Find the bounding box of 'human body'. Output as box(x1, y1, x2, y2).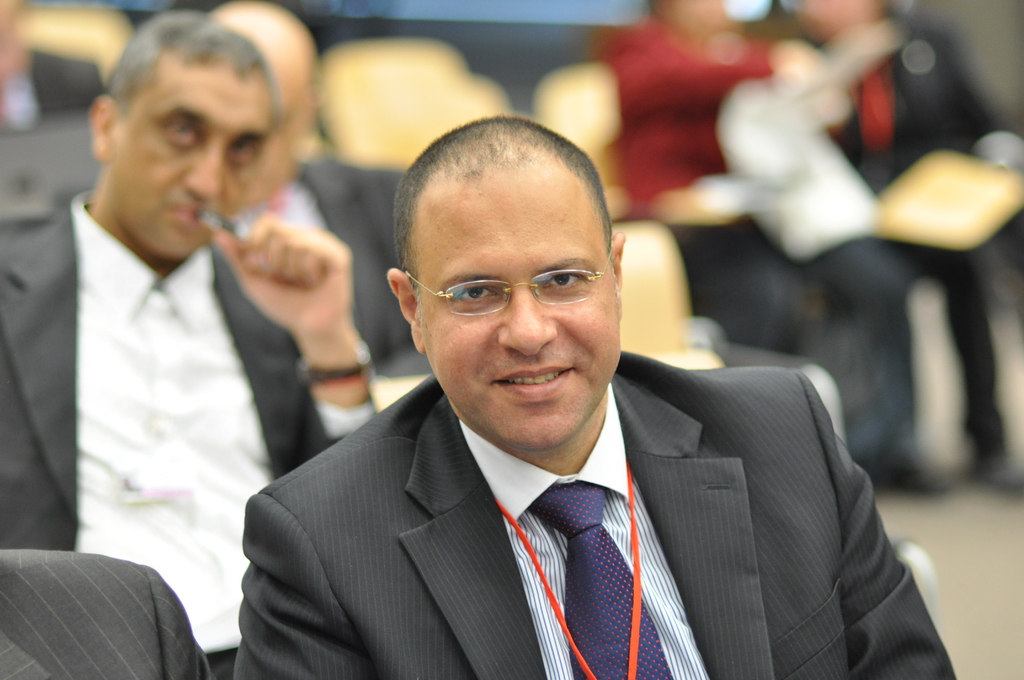
box(585, 0, 930, 501).
